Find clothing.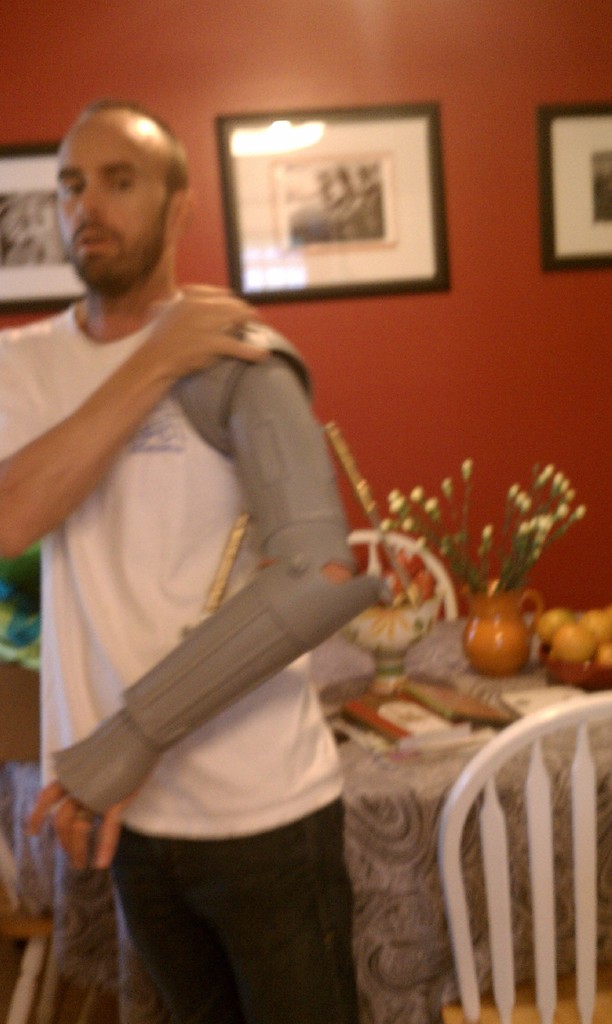
{"left": 42, "top": 193, "right": 422, "bottom": 1023}.
